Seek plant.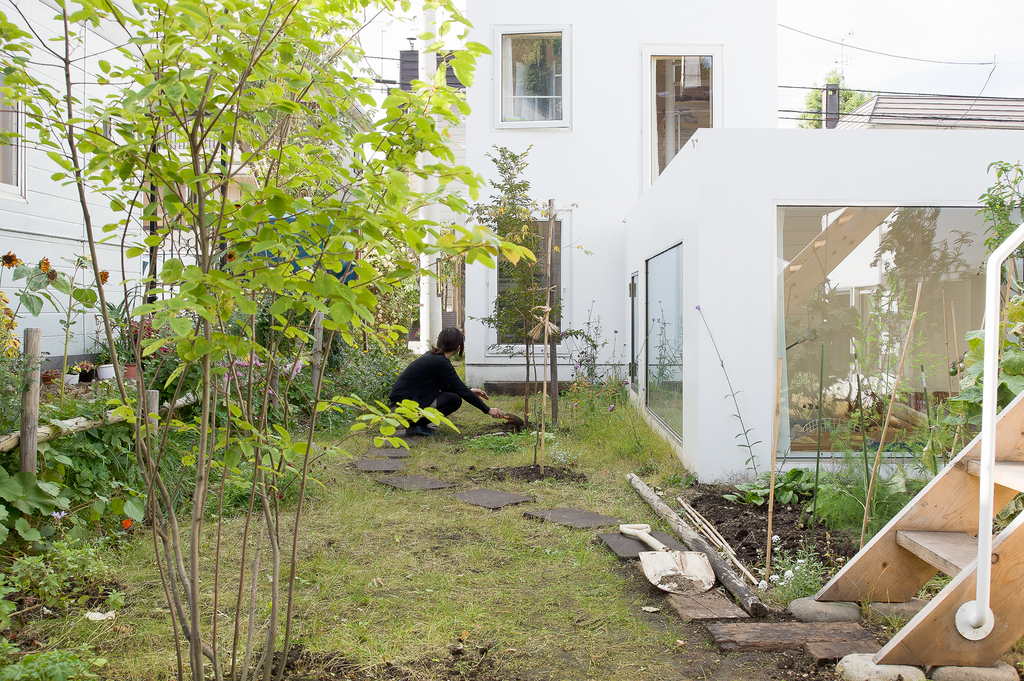
(758, 524, 840, 618).
